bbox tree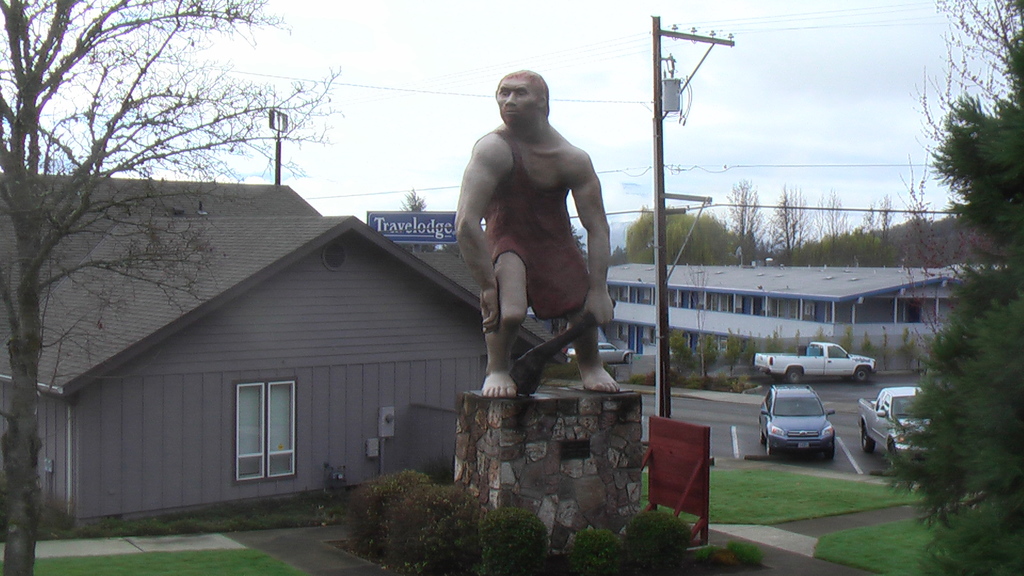
(840,324,857,352)
